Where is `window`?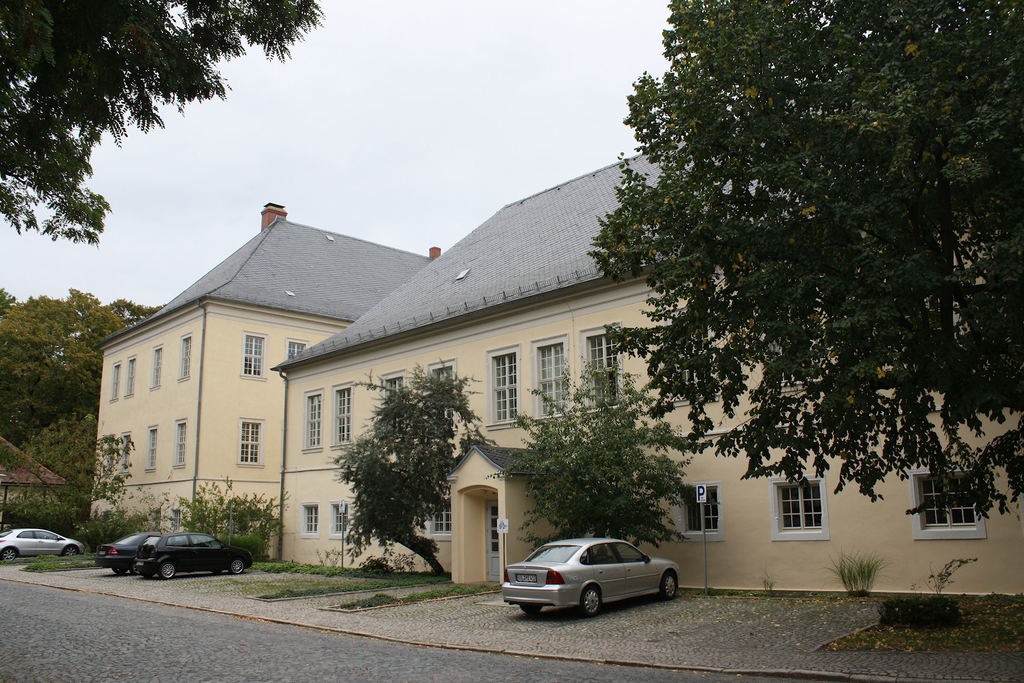
l=483, t=351, r=540, b=432.
